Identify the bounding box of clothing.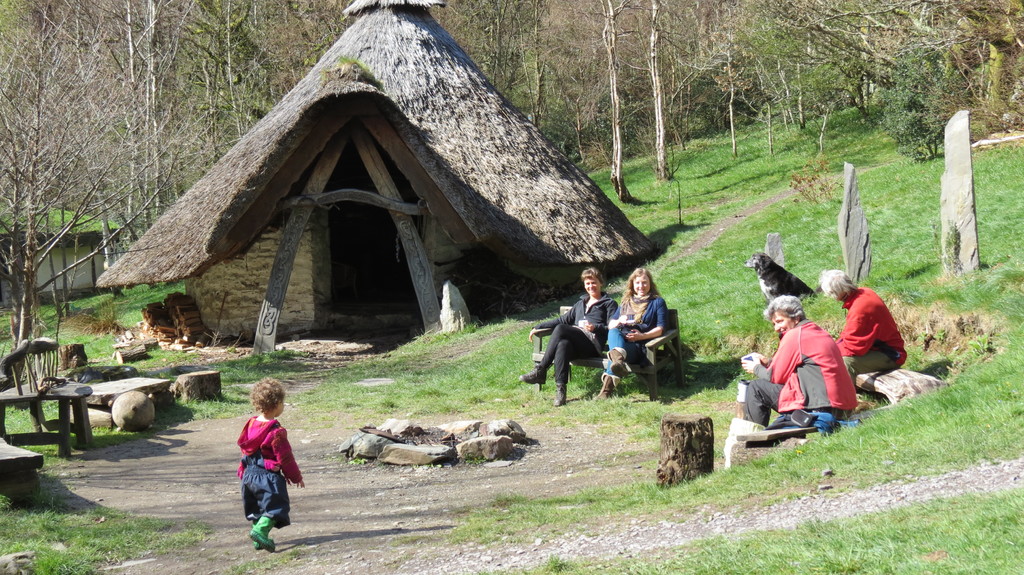
bbox=[524, 292, 621, 382].
